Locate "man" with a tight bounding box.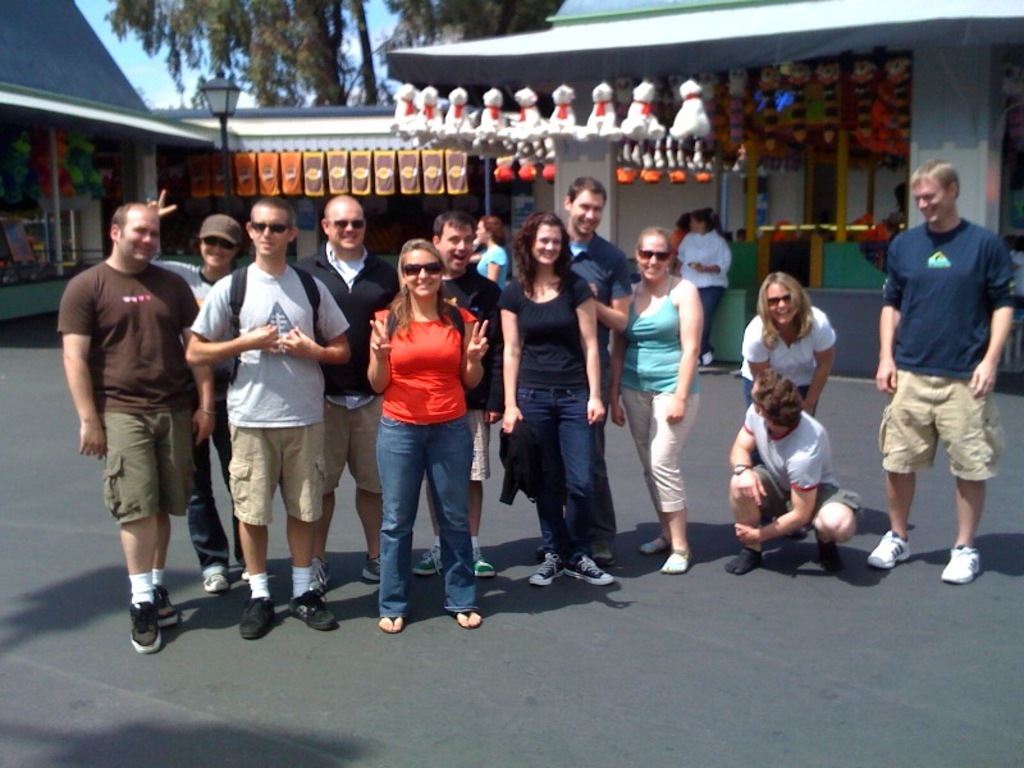
region(177, 192, 366, 637).
